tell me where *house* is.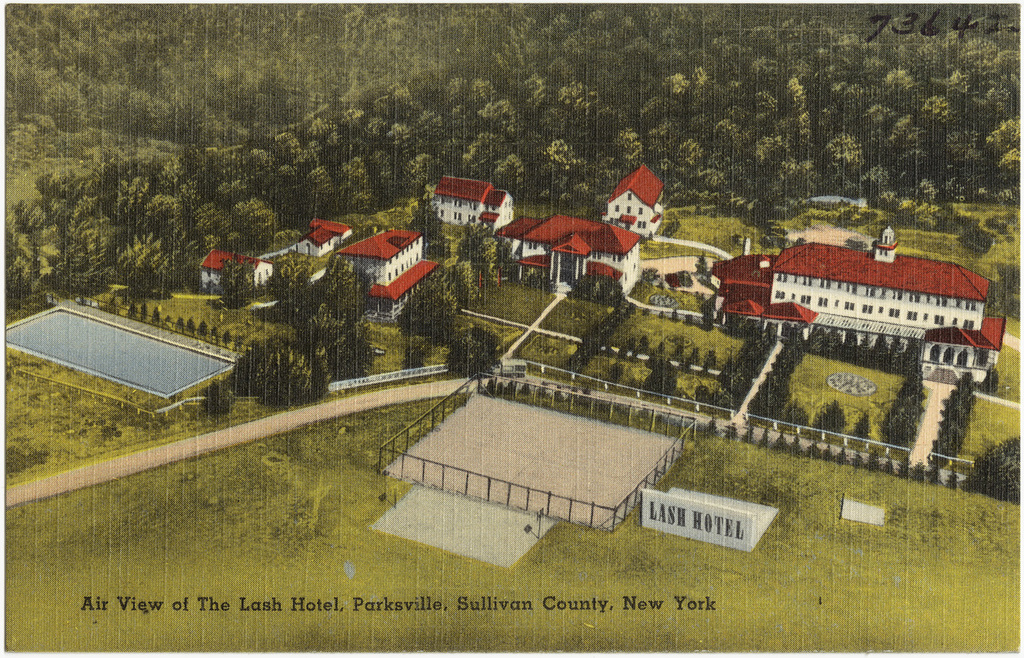
*house* is at detection(294, 218, 354, 259).
